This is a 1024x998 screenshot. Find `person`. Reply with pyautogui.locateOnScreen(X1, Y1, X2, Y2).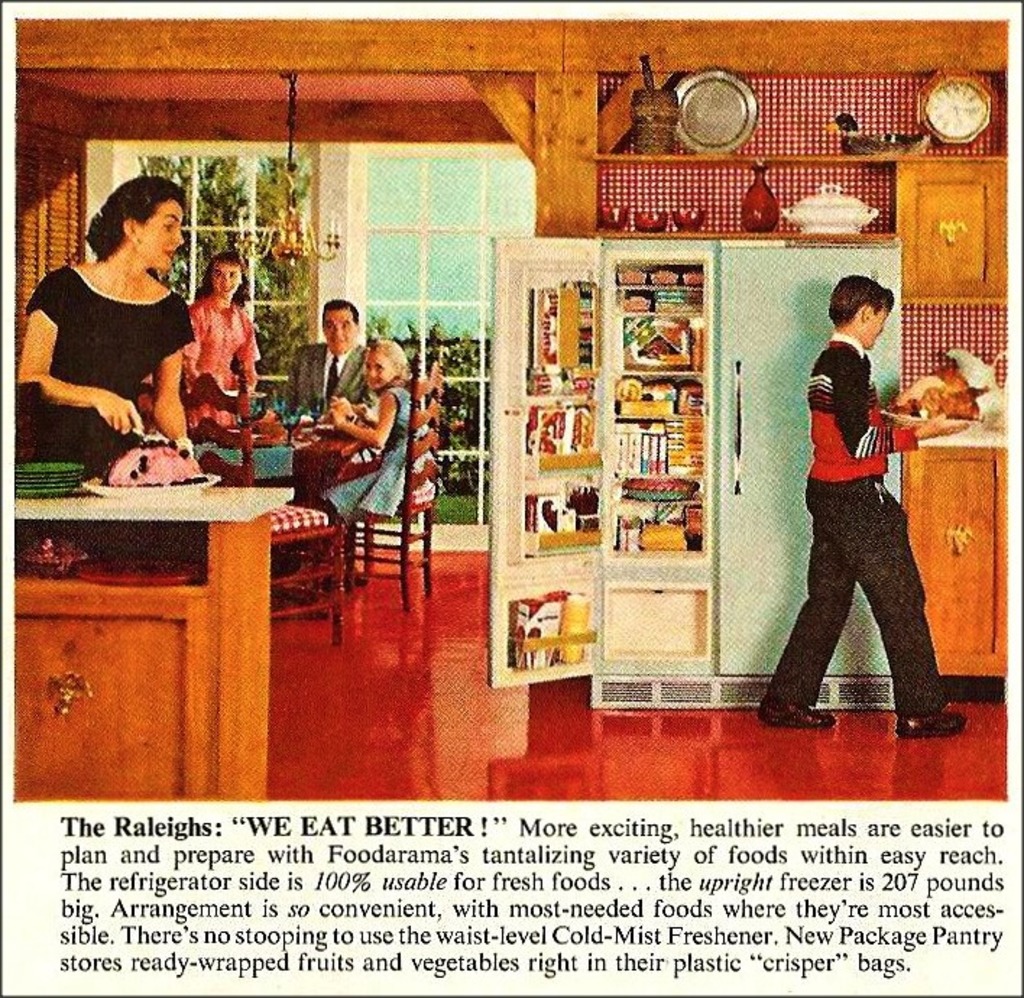
pyautogui.locateOnScreen(276, 289, 406, 435).
